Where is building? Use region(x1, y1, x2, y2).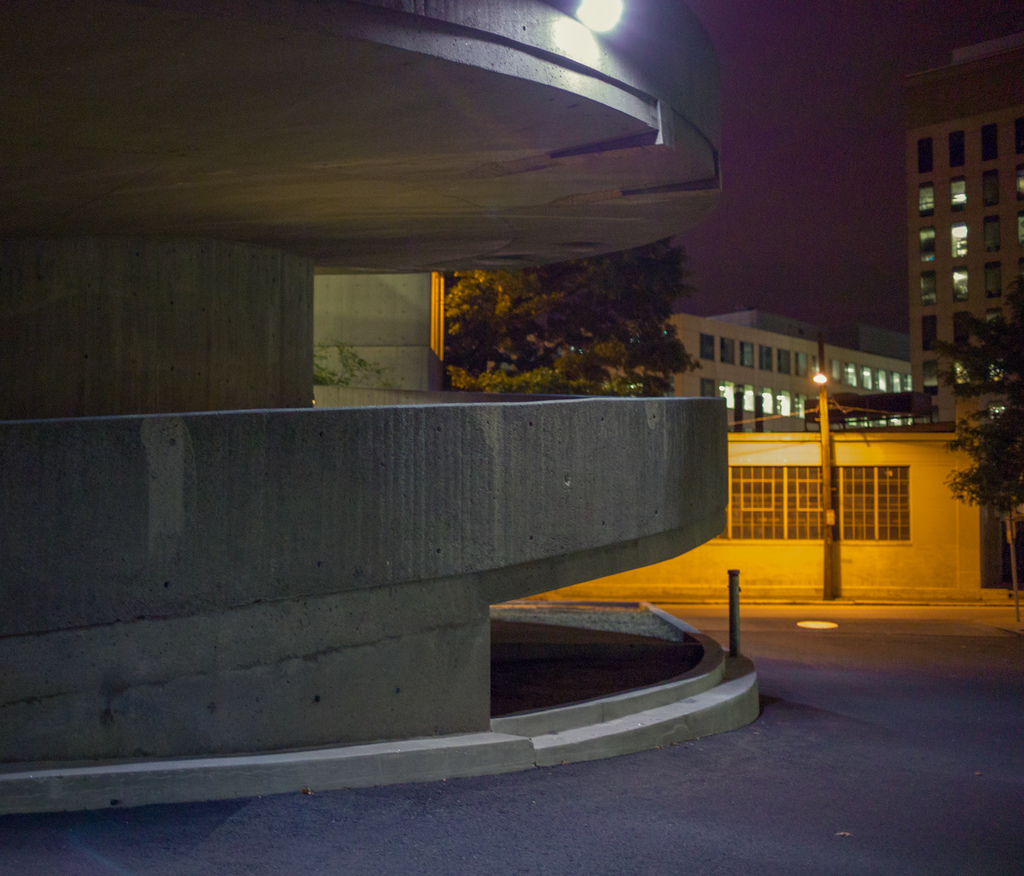
region(907, 32, 1023, 414).
